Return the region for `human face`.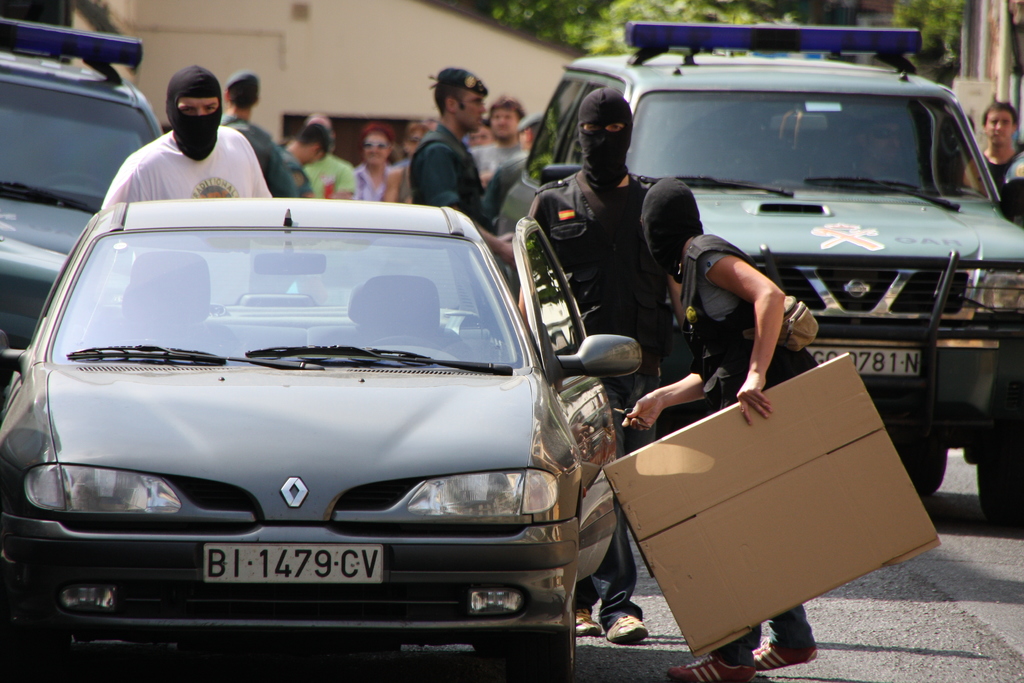
{"left": 493, "top": 105, "right": 518, "bottom": 138}.
